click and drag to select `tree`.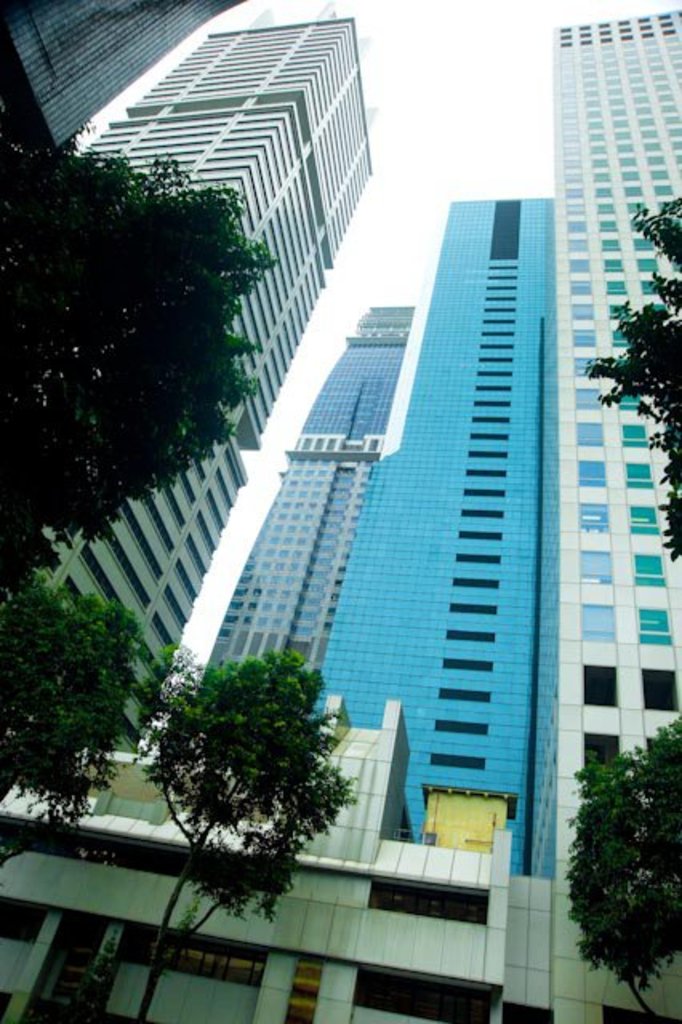
Selection: left=0, top=0, right=295, bottom=886.
